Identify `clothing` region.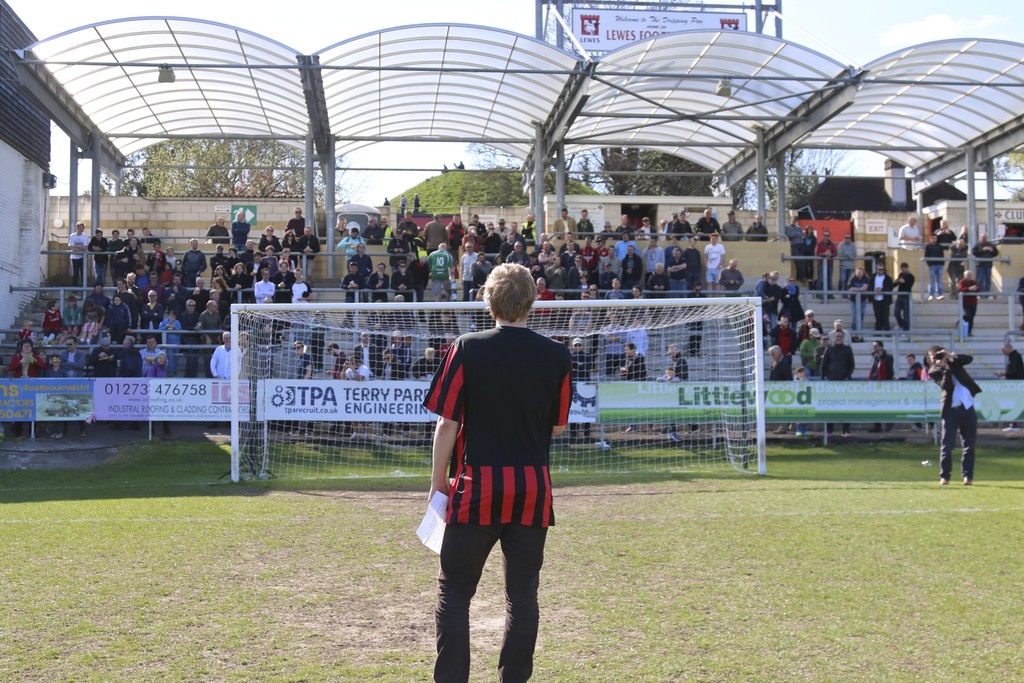
Region: Rect(521, 223, 536, 248).
